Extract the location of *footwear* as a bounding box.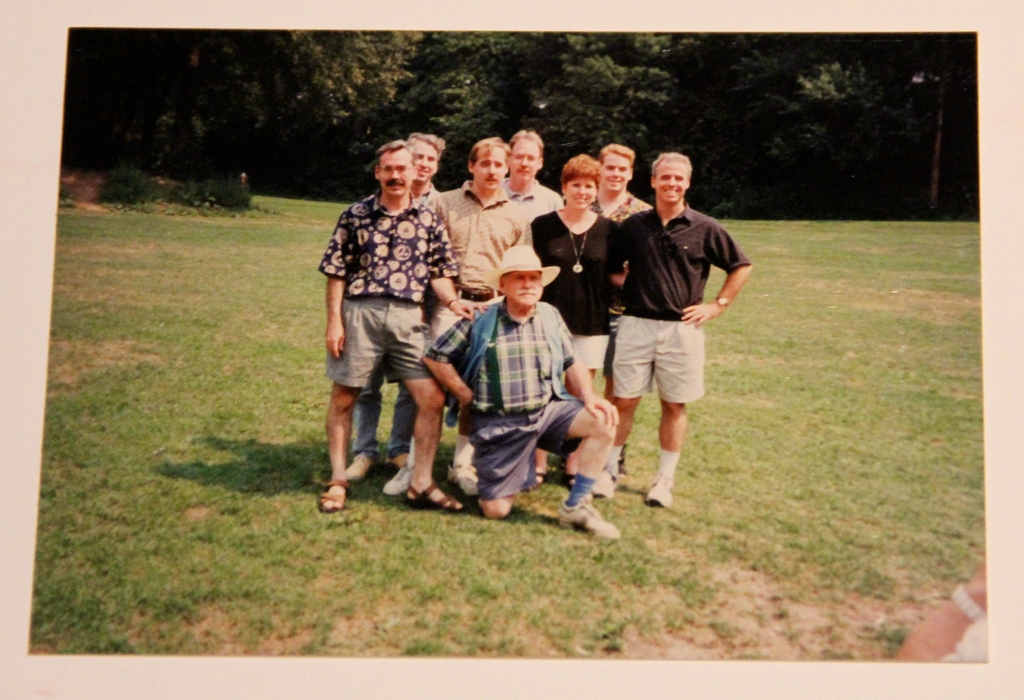
rect(320, 475, 348, 512).
